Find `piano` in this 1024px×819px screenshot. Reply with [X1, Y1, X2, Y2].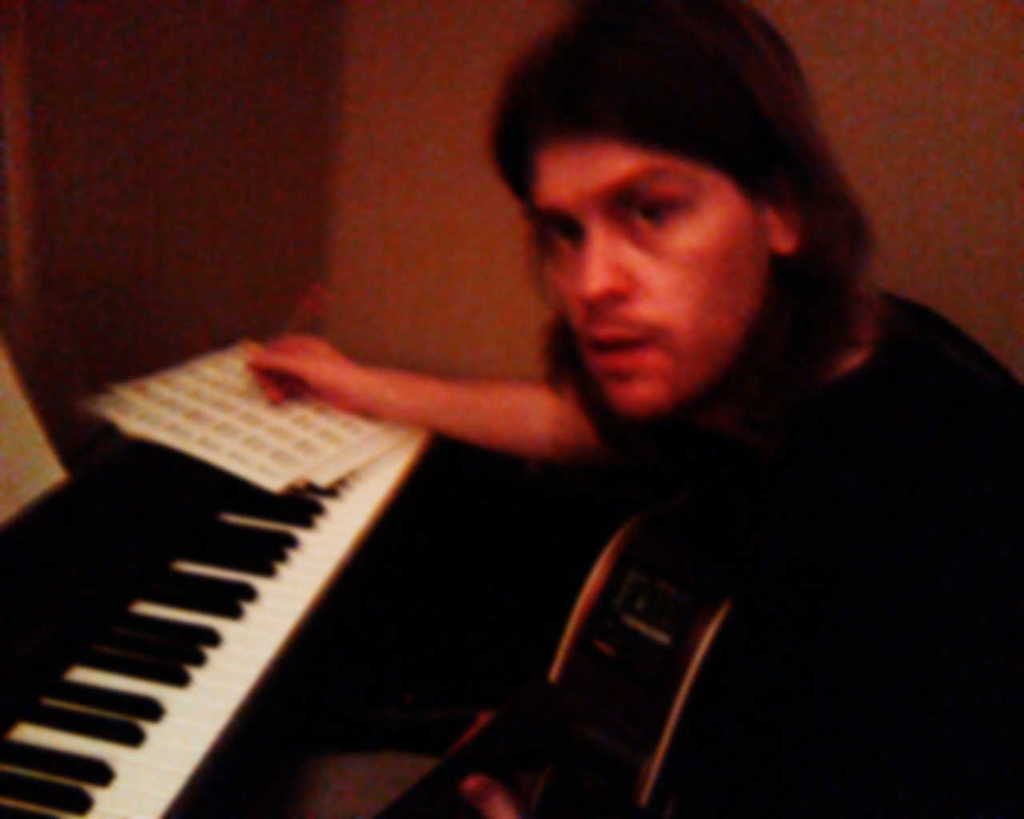
[2, 336, 438, 814].
